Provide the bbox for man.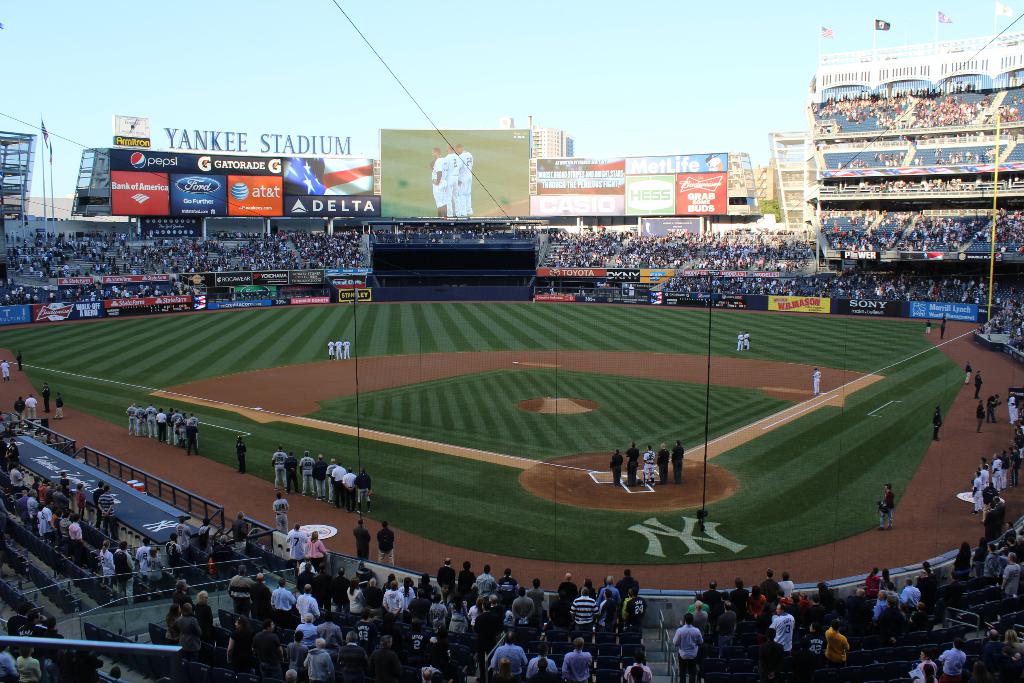
174:413:189:441.
